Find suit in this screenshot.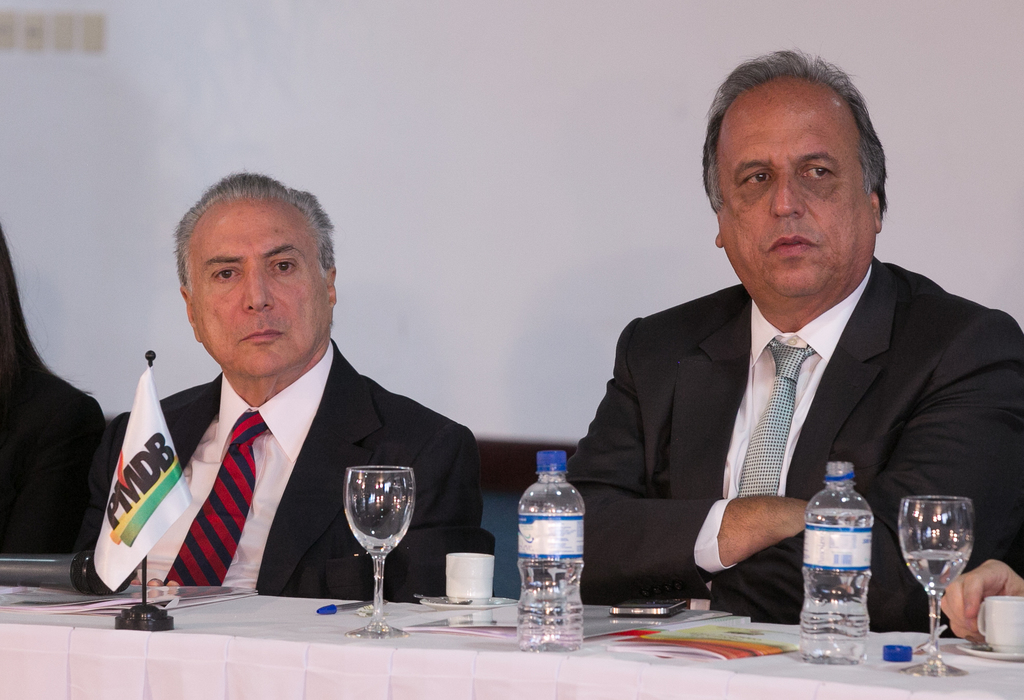
The bounding box for suit is 3,367,108,554.
